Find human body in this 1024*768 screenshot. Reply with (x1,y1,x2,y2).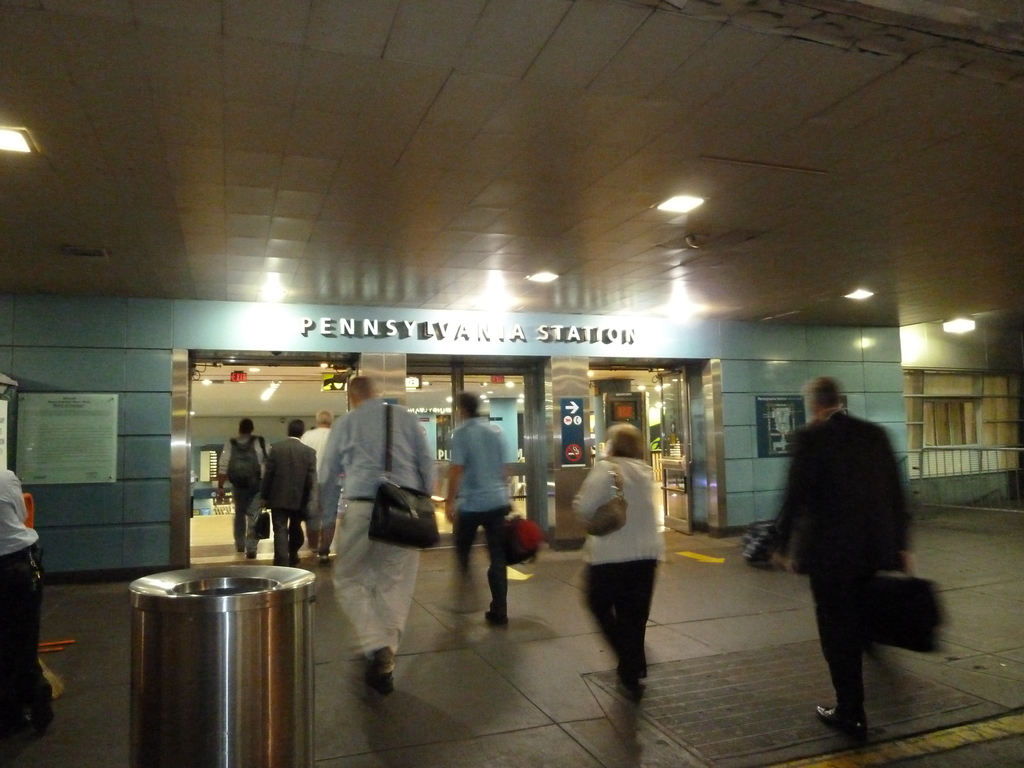
(216,416,267,561).
